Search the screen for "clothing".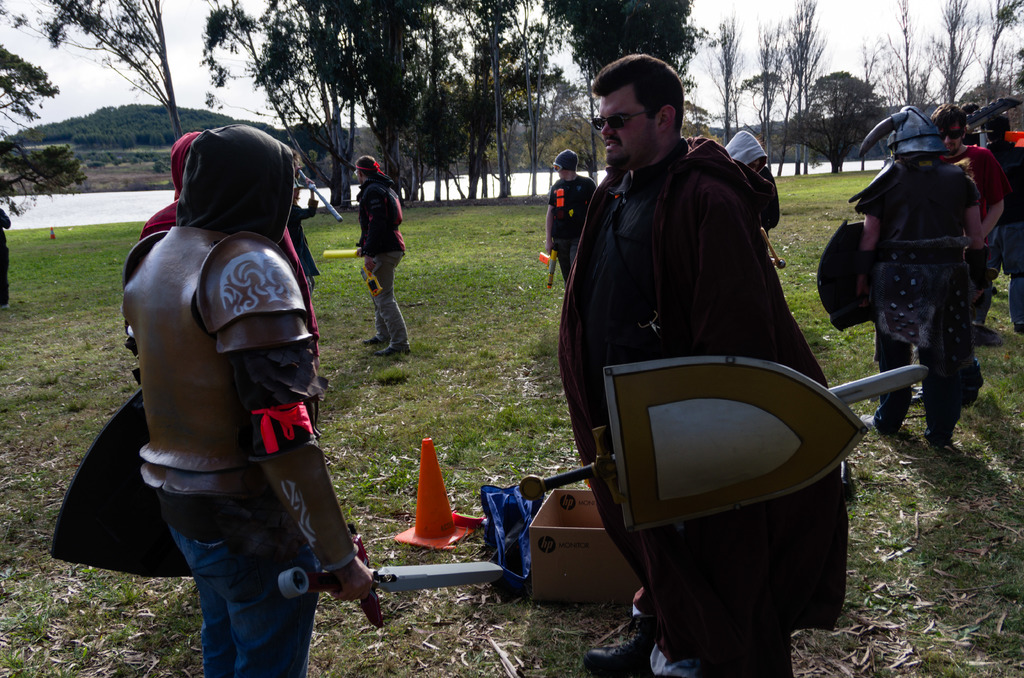
Found at region(979, 147, 1015, 254).
